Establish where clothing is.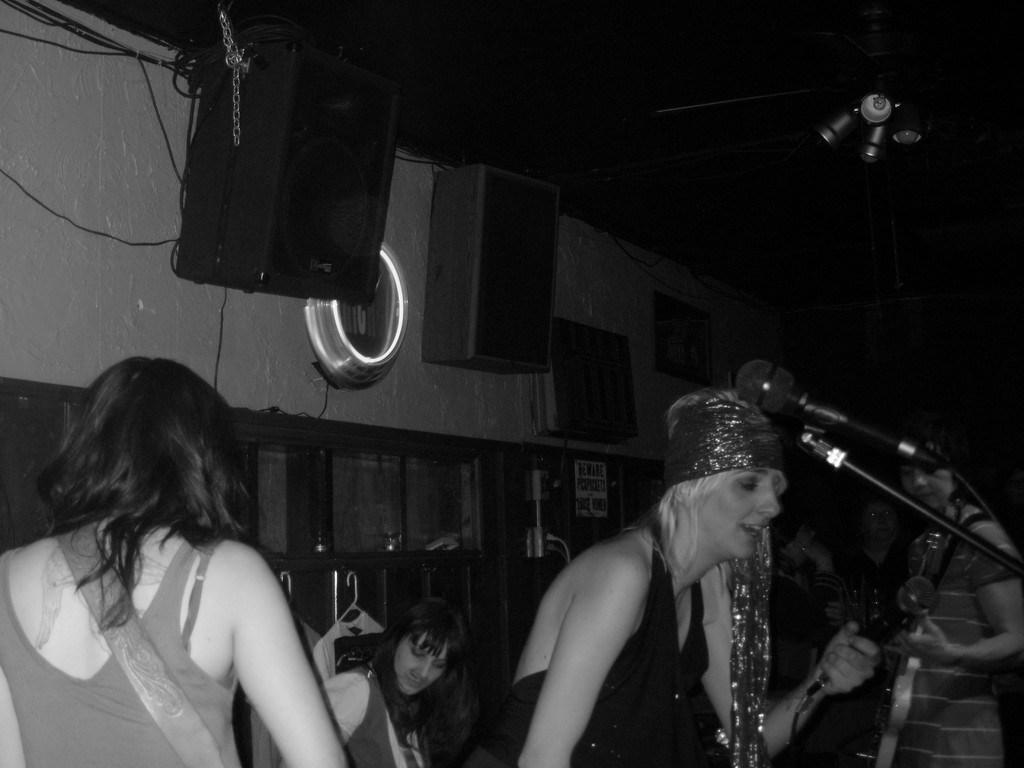
Established at region(0, 531, 244, 767).
